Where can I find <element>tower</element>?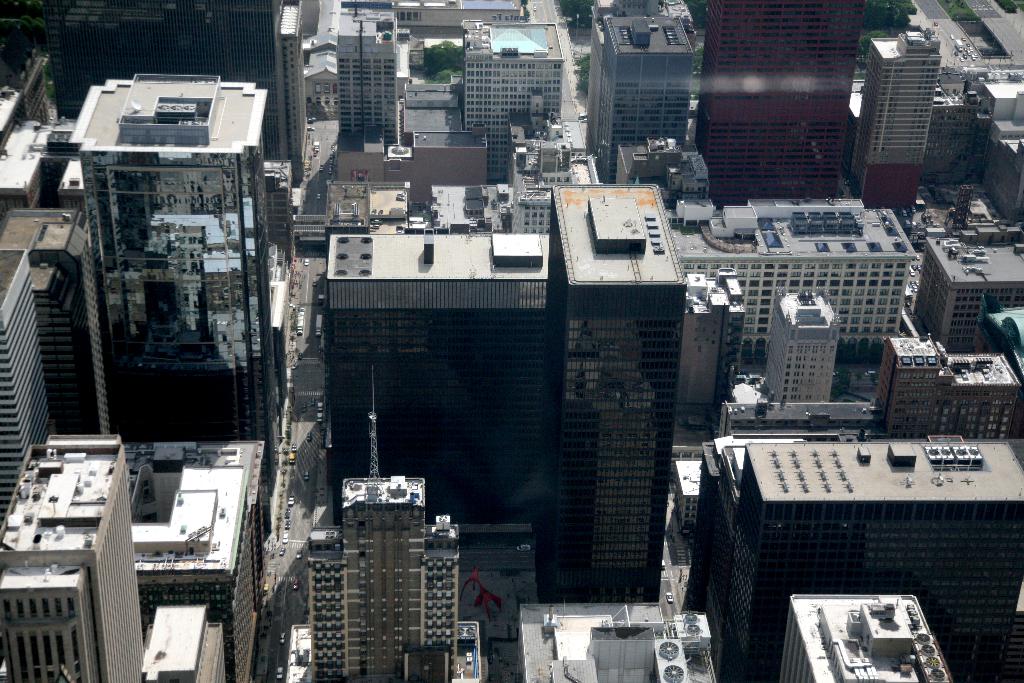
You can find it at box=[275, 466, 469, 657].
